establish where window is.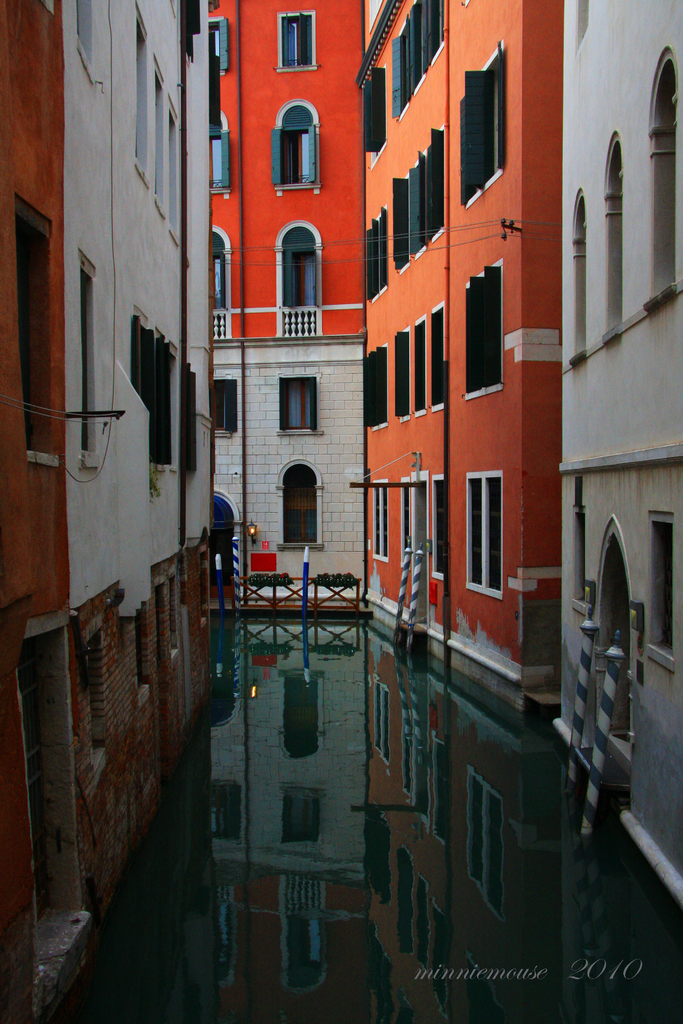
Established at locate(210, 15, 232, 77).
